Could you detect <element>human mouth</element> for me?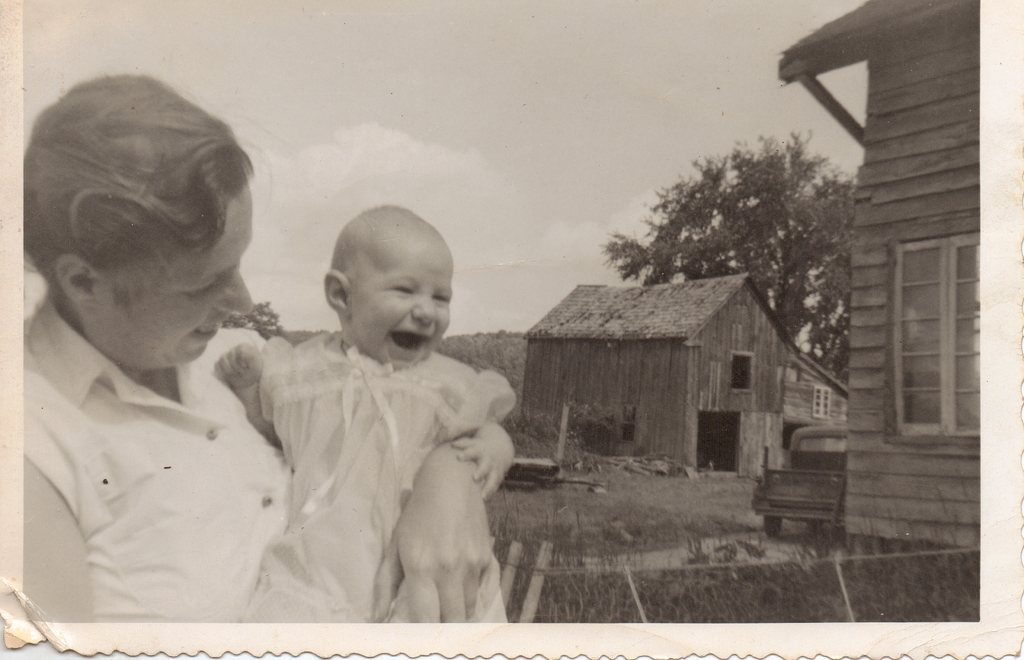
Detection result: 388 329 428 359.
